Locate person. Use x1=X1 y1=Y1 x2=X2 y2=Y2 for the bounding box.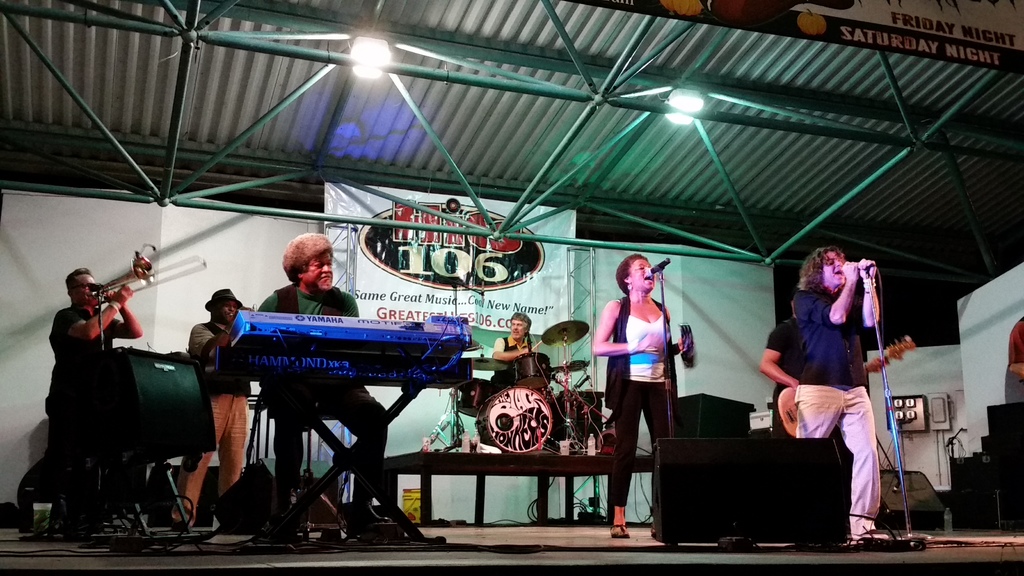
x1=490 y1=308 x2=538 y2=371.
